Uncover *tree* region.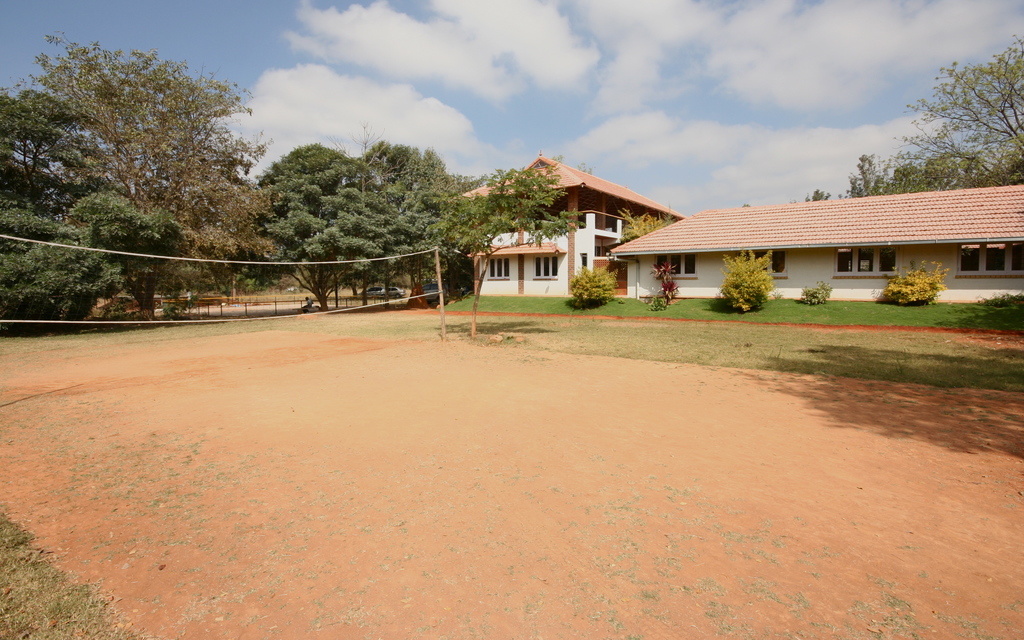
Uncovered: 348, 150, 461, 315.
